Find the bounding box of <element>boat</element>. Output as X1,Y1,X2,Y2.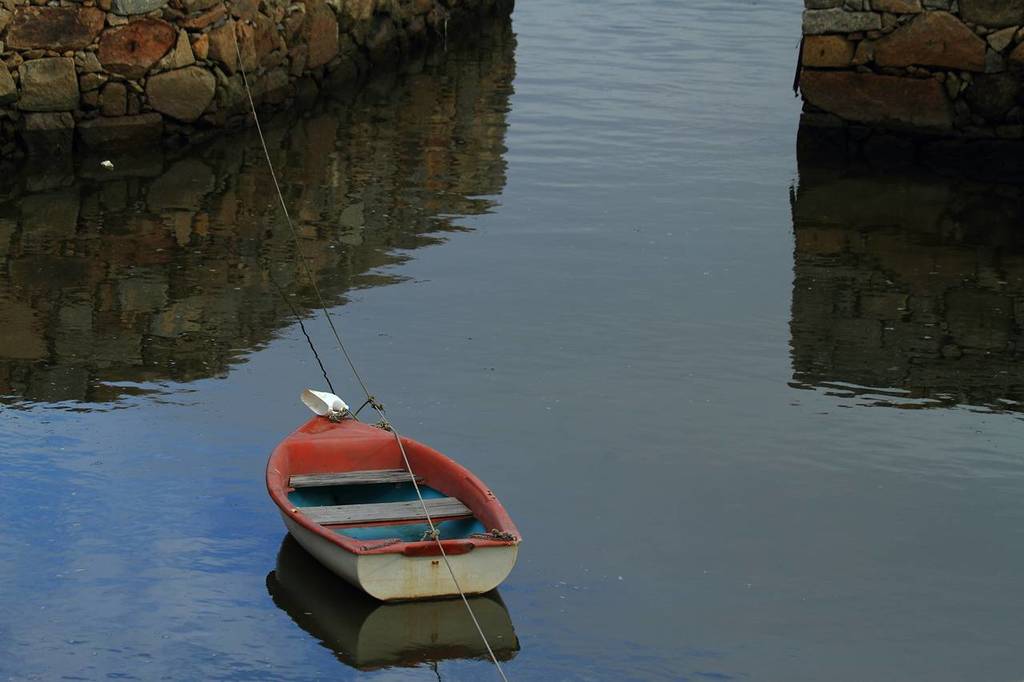
261,389,533,598.
